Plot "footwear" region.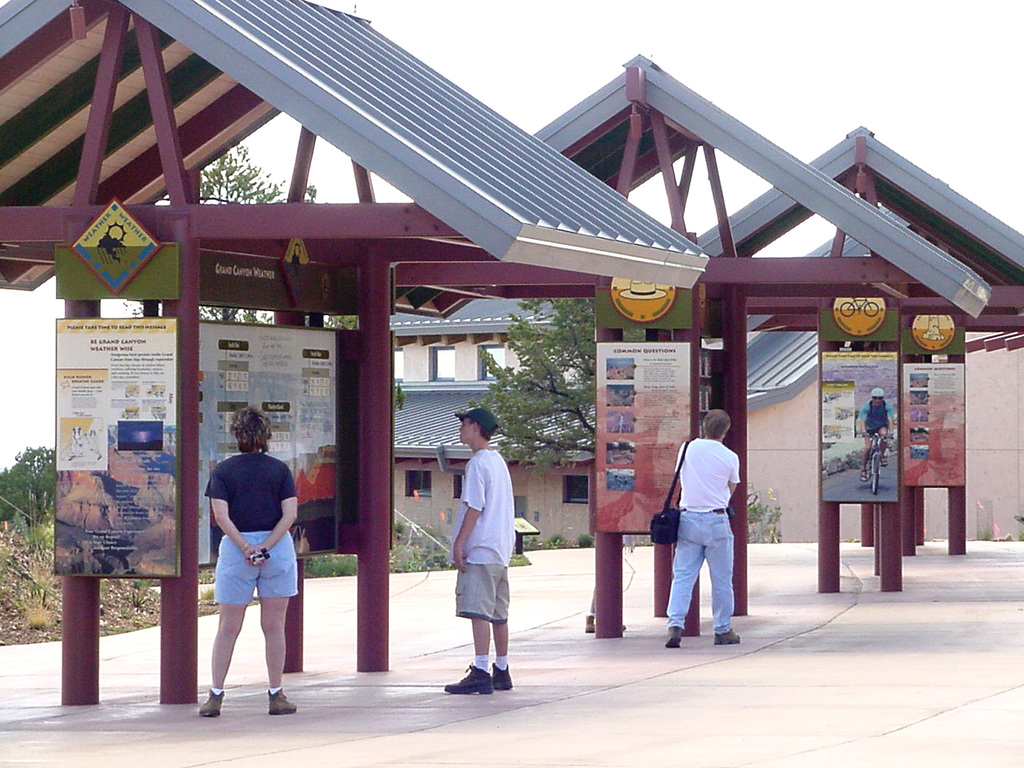
Plotted at bbox=(491, 662, 513, 689).
